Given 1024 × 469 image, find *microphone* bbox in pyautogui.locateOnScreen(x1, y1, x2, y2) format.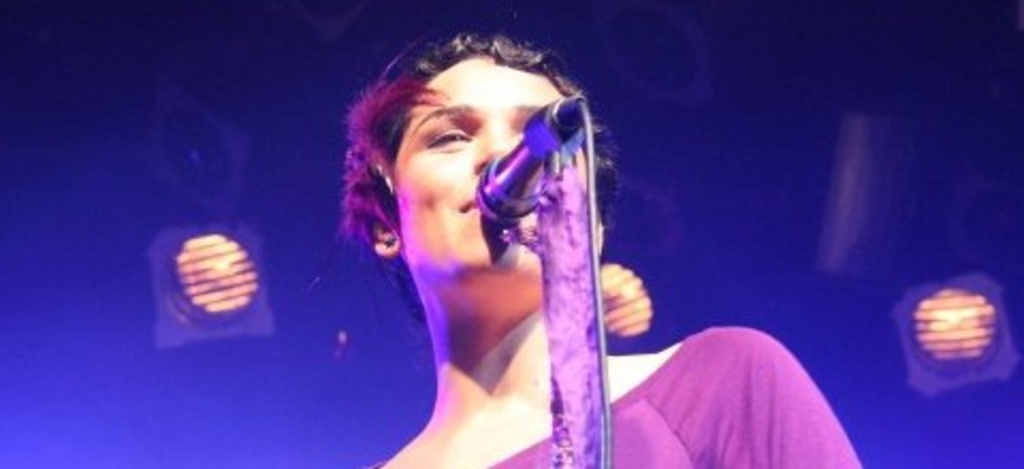
pyautogui.locateOnScreen(467, 87, 587, 228).
